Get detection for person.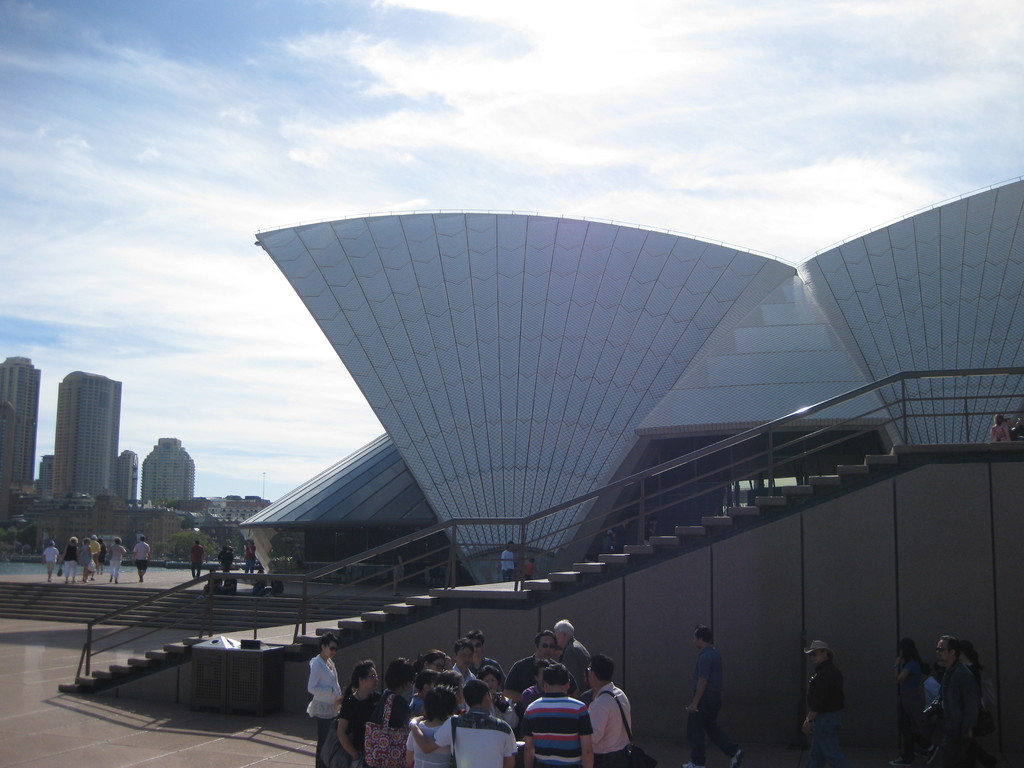
Detection: x1=405, y1=682, x2=457, y2=767.
